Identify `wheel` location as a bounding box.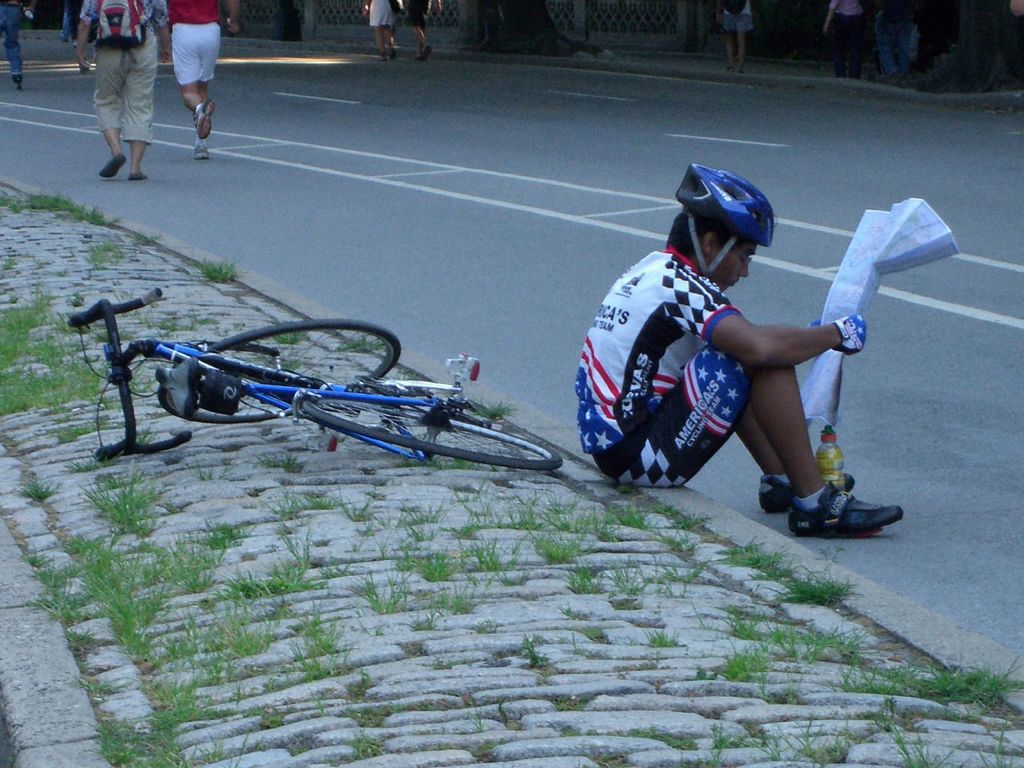
158,316,398,426.
